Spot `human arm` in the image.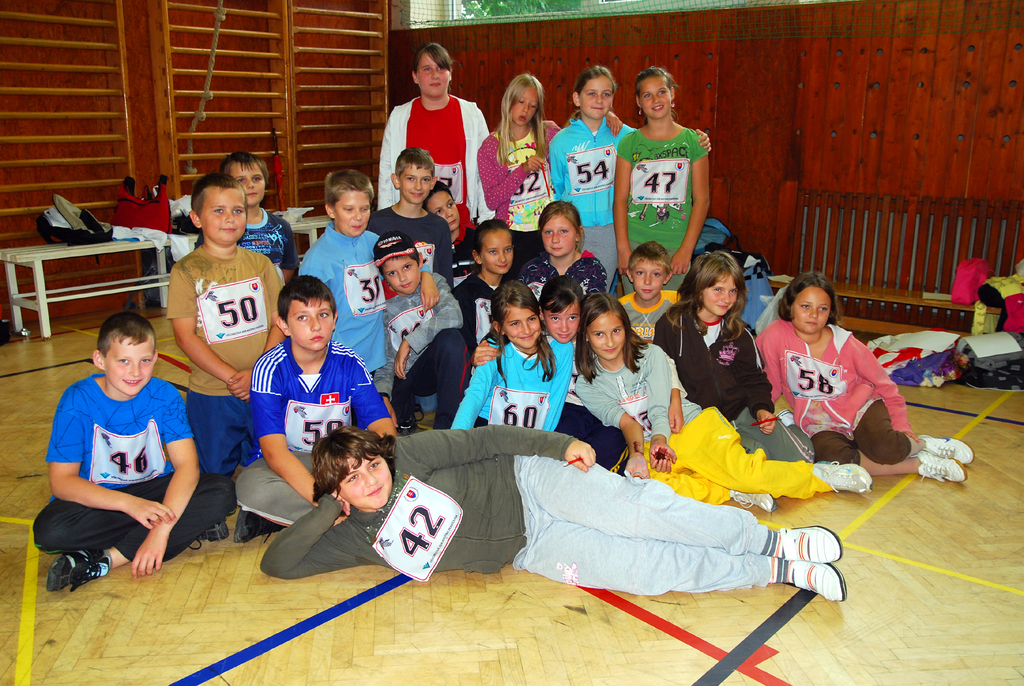
`human arm` found at bbox=[433, 219, 458, 288].
